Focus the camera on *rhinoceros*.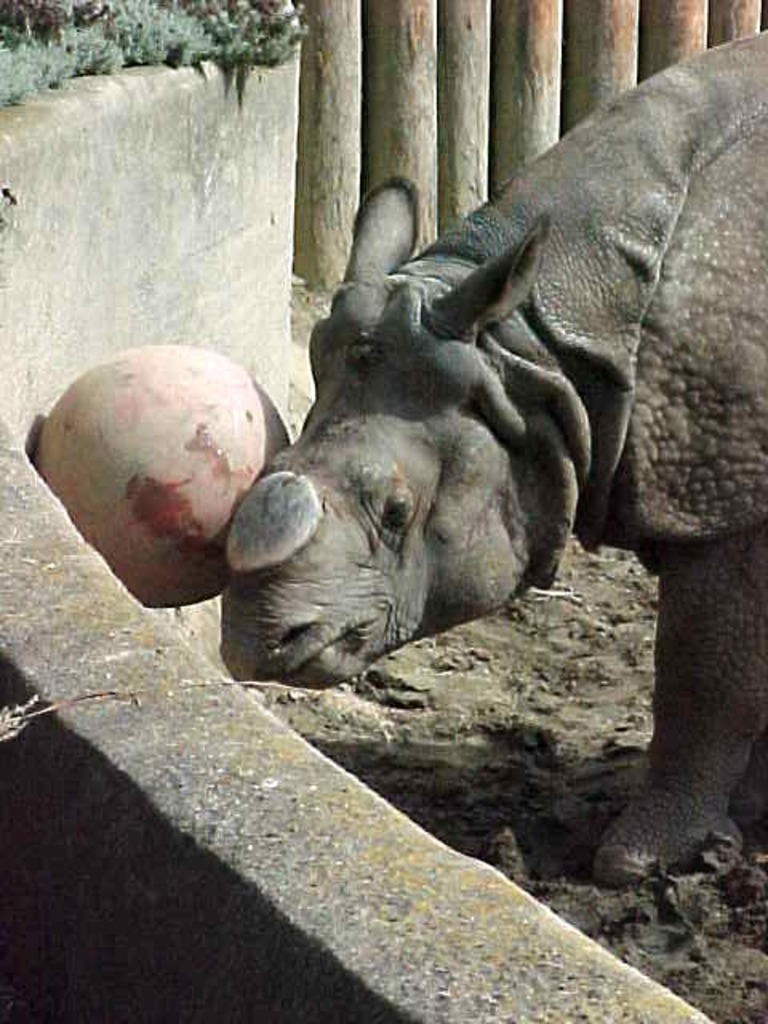
Focus region: <bbox>213, 32, 766, 888</bbox>.
